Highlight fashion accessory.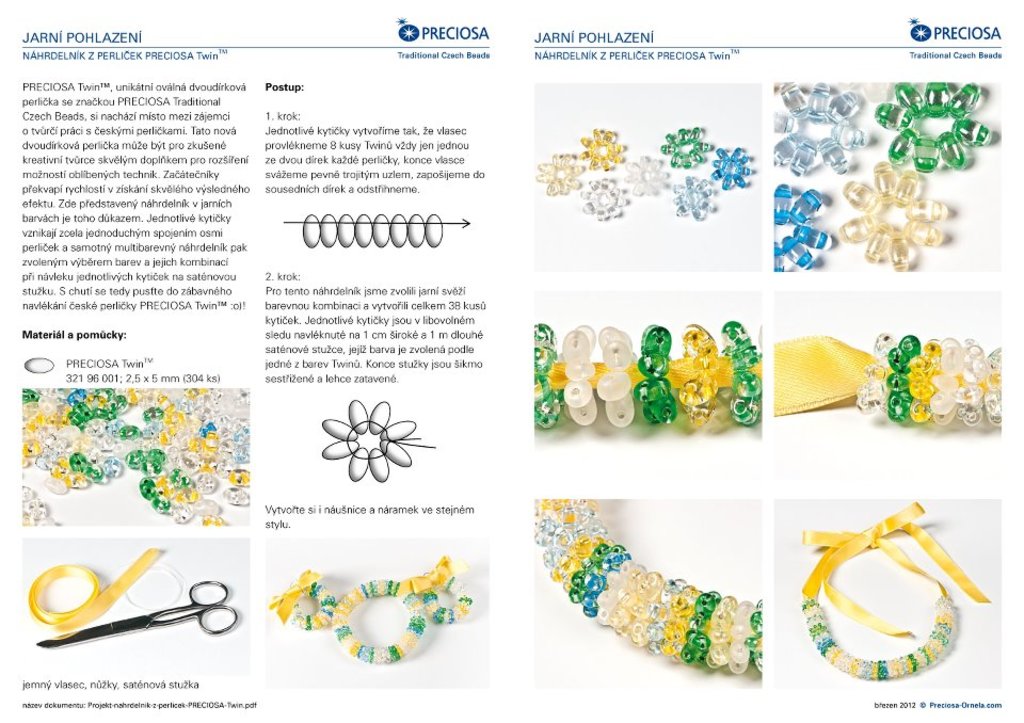
Highlighted region: bbox=[266, 566, 334, 631].
